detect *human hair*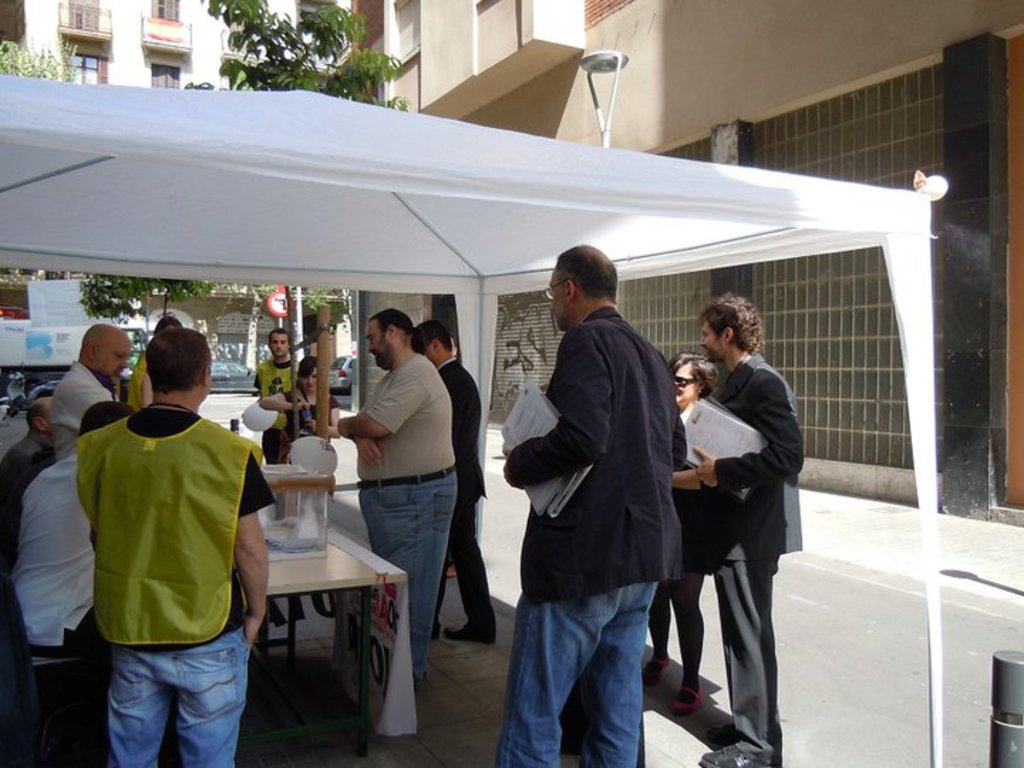
(77,400,134,439)
